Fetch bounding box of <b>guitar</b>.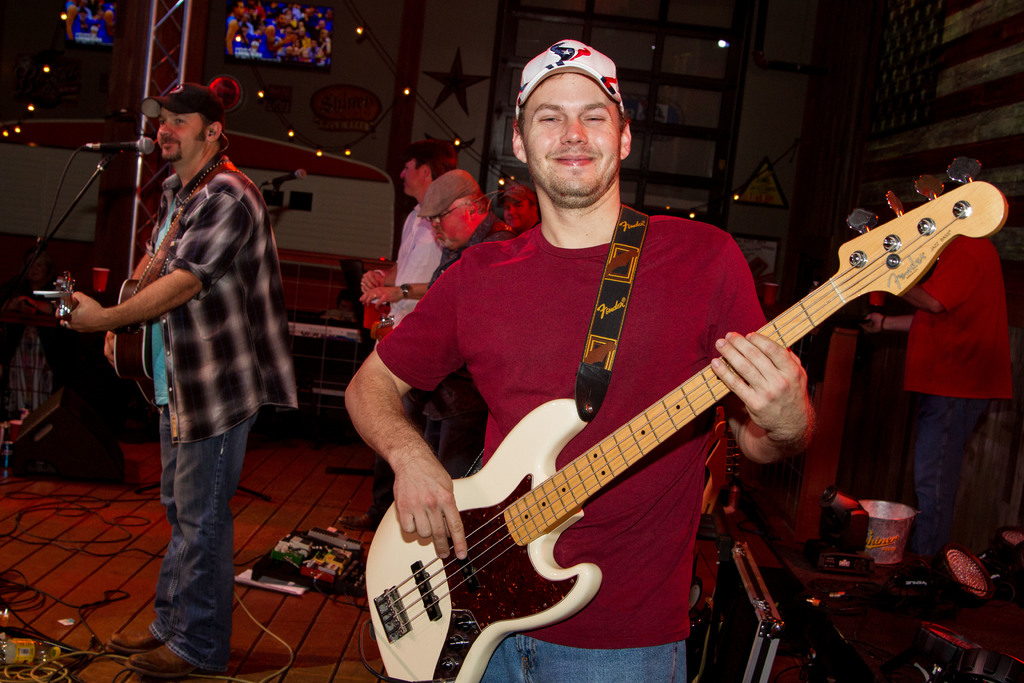
Bbox: detection(366, 160, 1014, 682).
